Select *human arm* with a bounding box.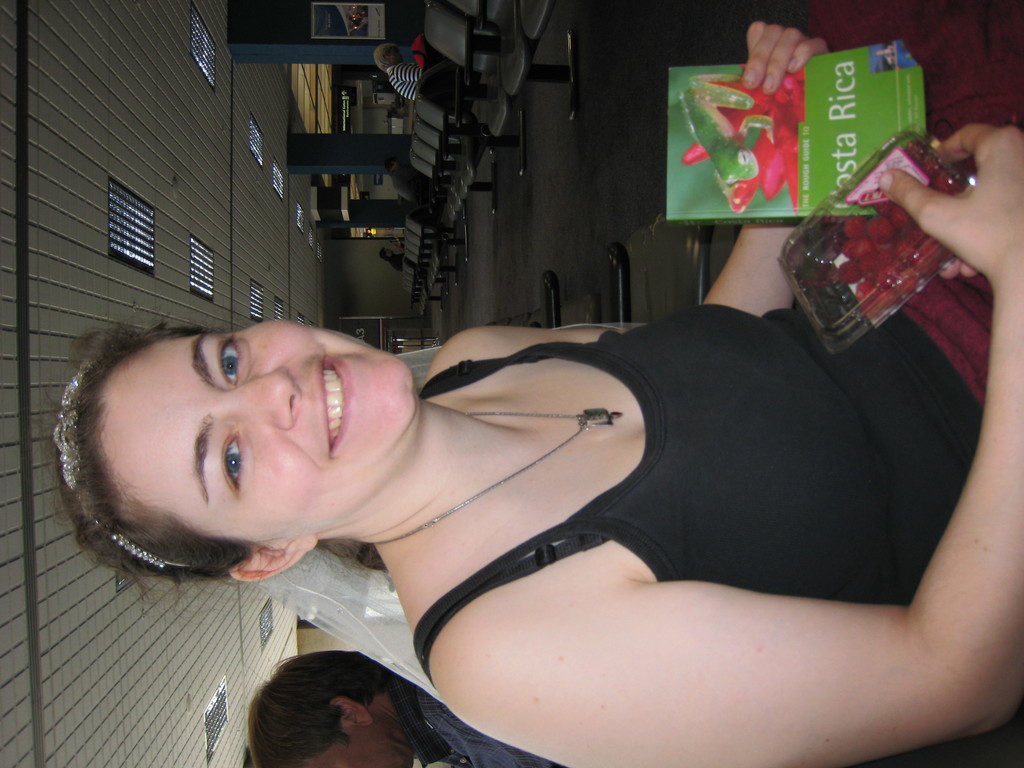
[x1=456, y1=16, x2=833, y2=332].
